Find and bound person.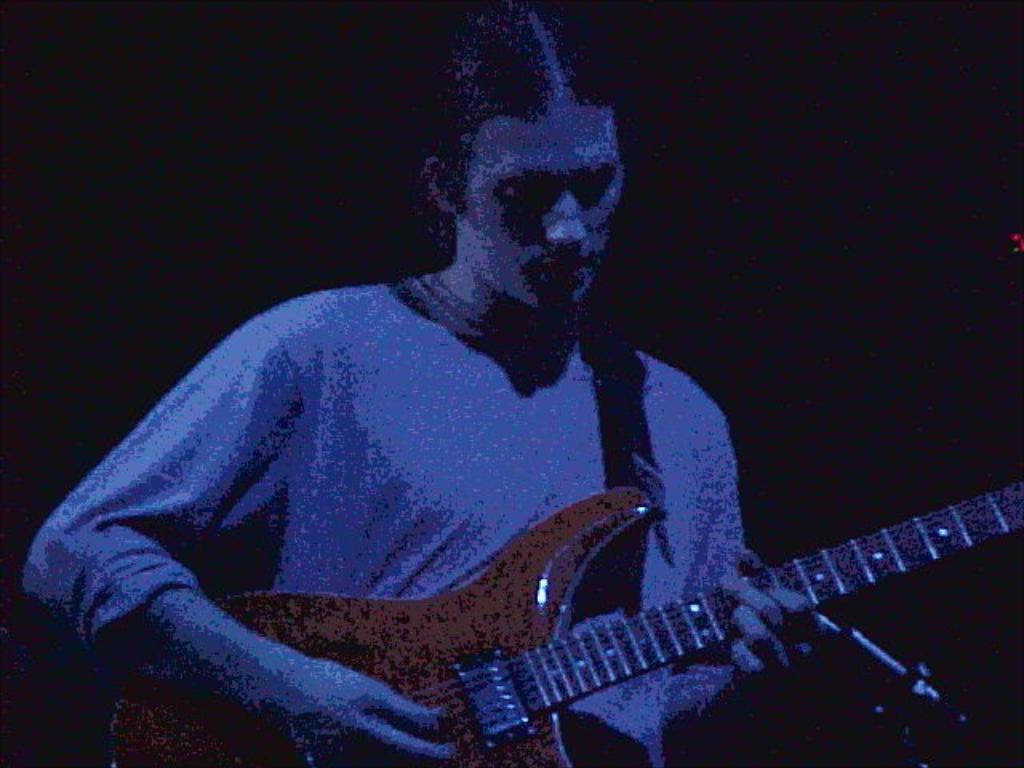
Bound: BBox(18, 0, 824, 766).
